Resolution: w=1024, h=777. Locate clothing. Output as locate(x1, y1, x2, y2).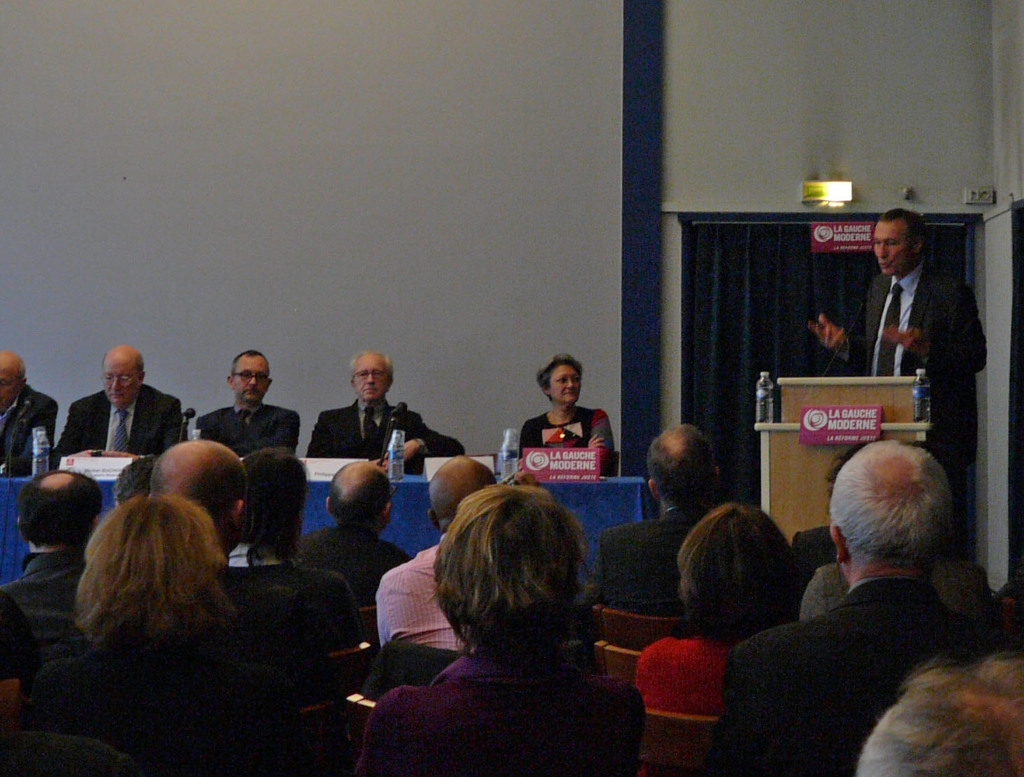
locate(521, 405, 614, 463).
